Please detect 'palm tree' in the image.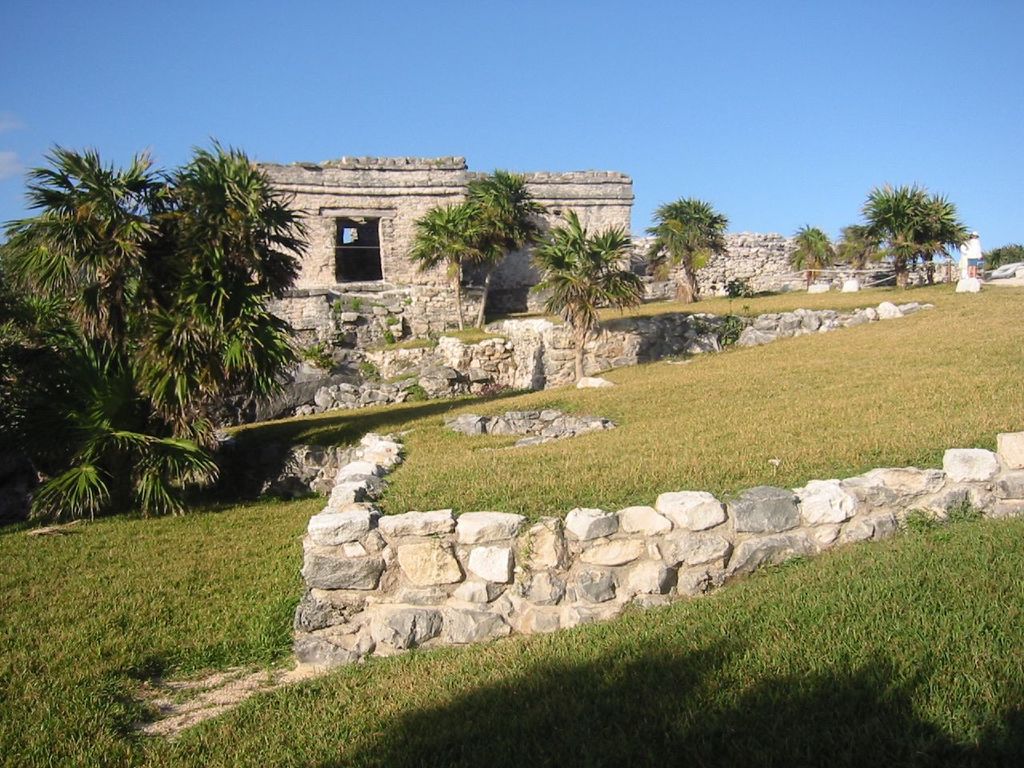
522 202 653 395.
